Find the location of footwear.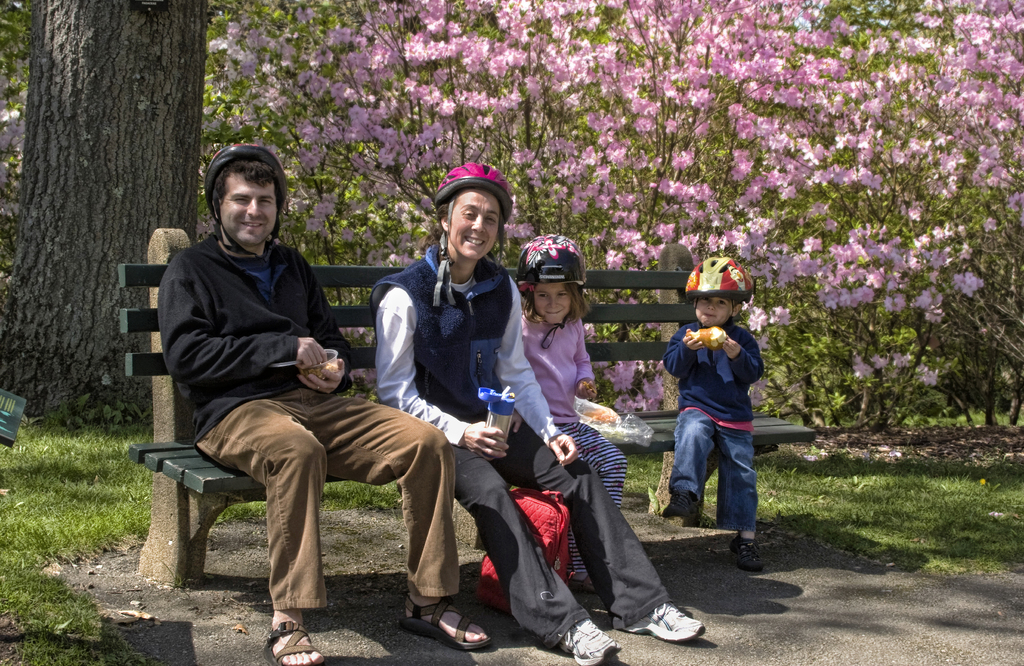
Location: (666, 489, 698, 519).
